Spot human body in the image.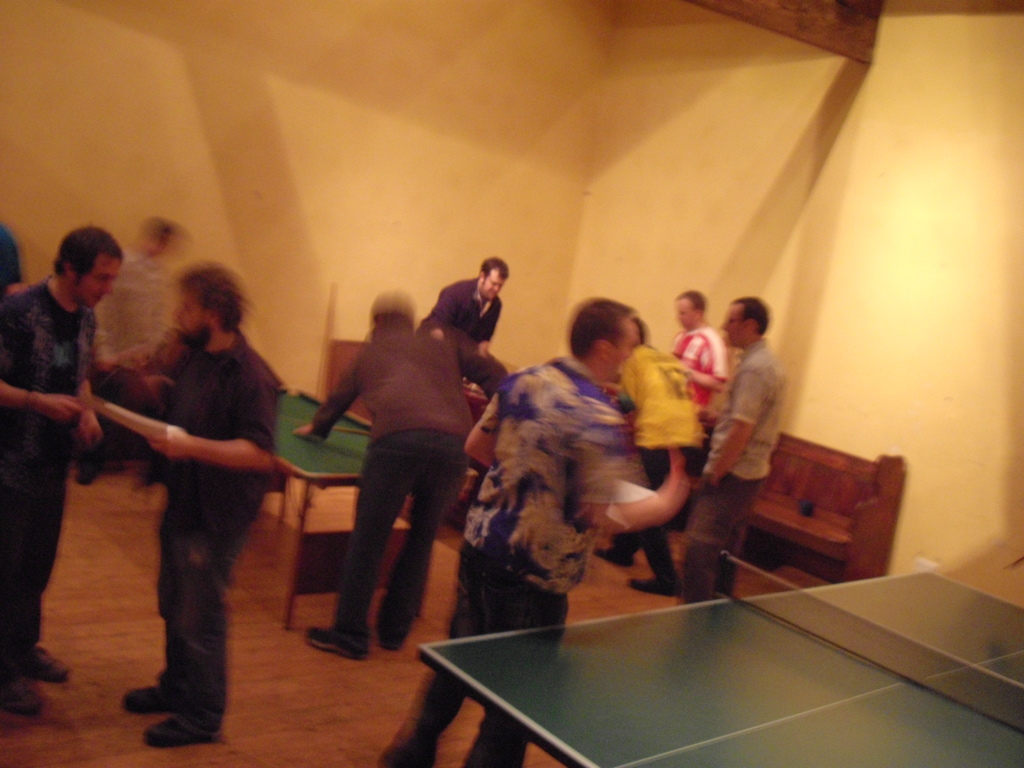
human body found at {"x1": 666, "y1": 321, "x2": 730, "y2": 528}.
